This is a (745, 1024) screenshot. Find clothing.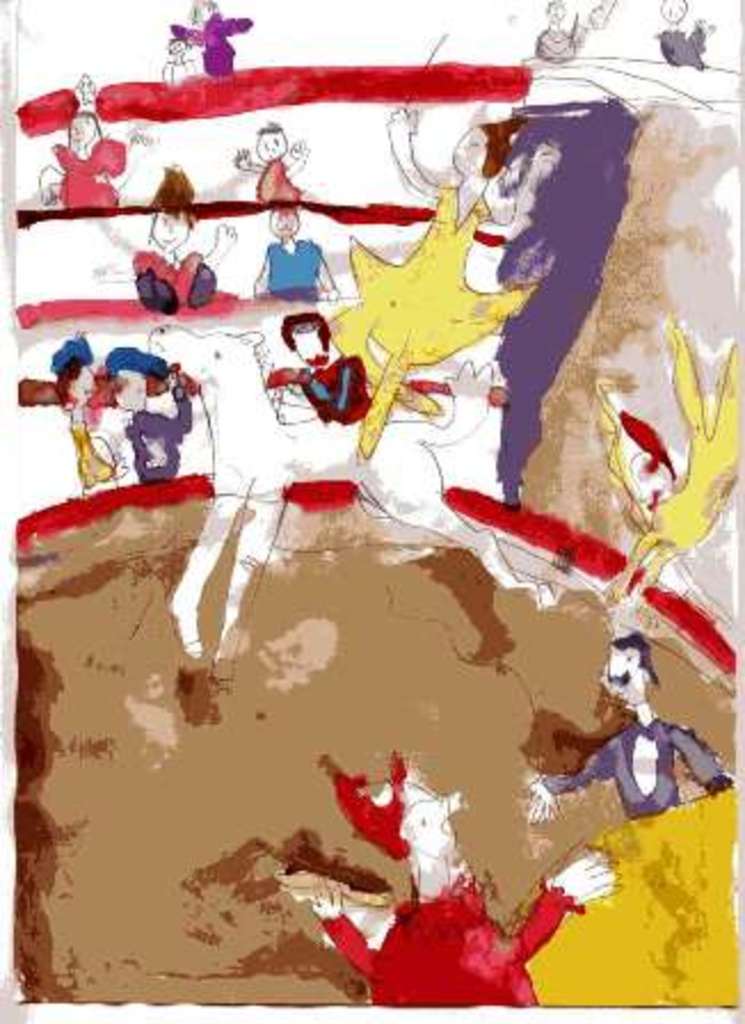
Bounding box: {"x1": 267, "y1": 229, "x2": 318, "y2": 302}.
